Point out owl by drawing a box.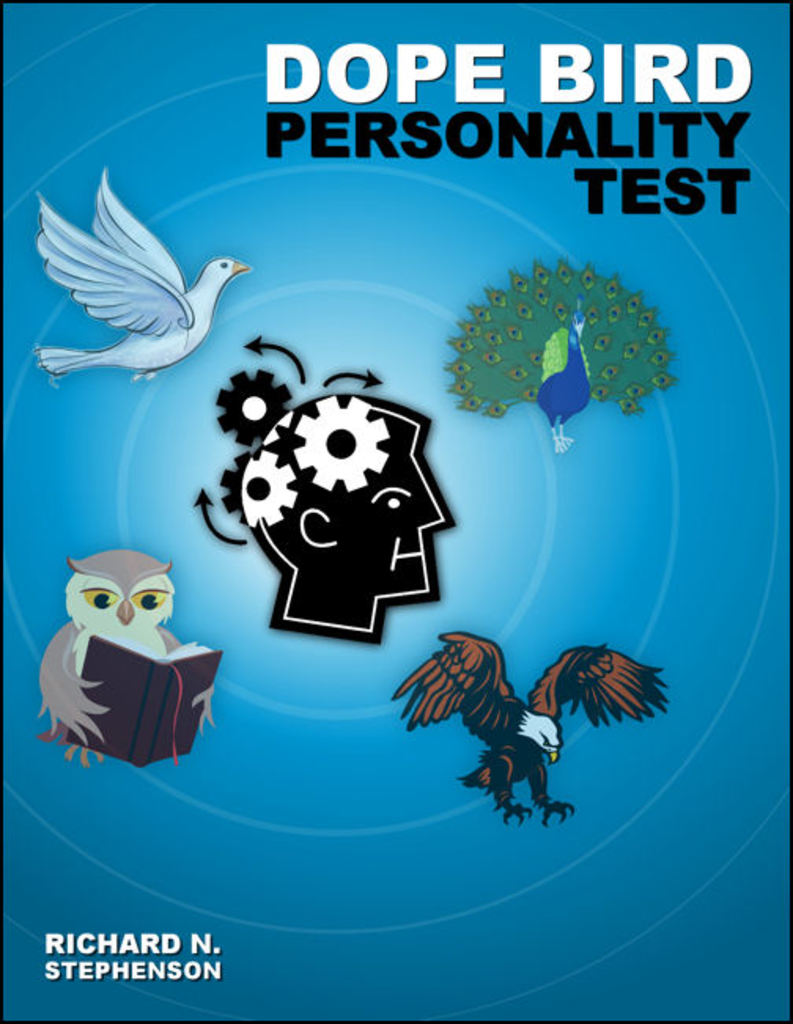
left=38, top=546, right=211, bottom=761.
